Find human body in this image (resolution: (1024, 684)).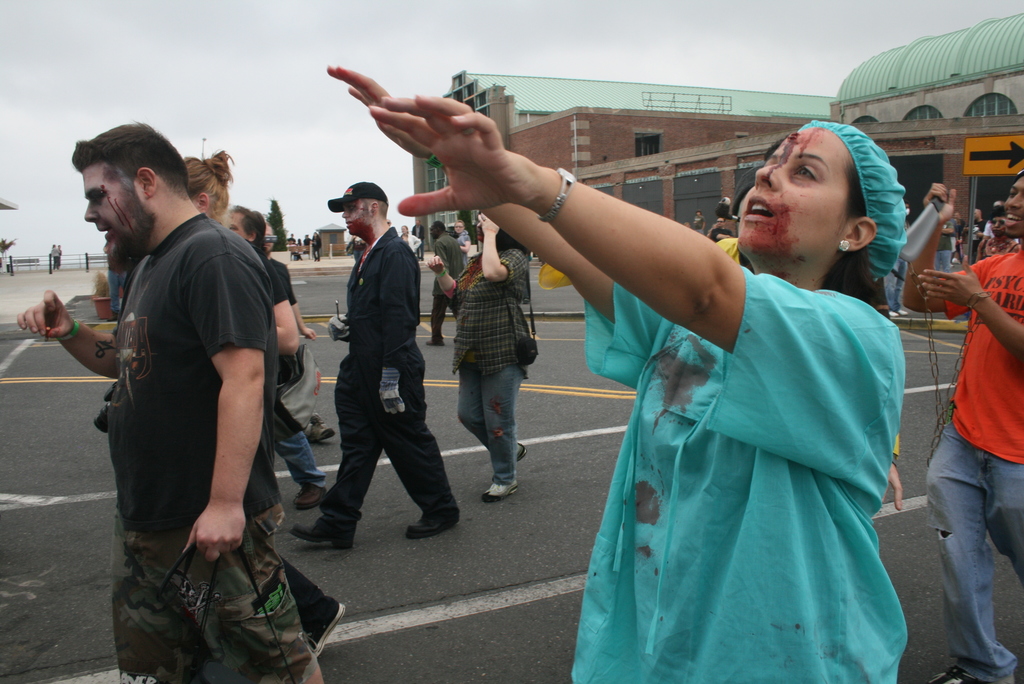
rect(51, 242, 59, 271).
